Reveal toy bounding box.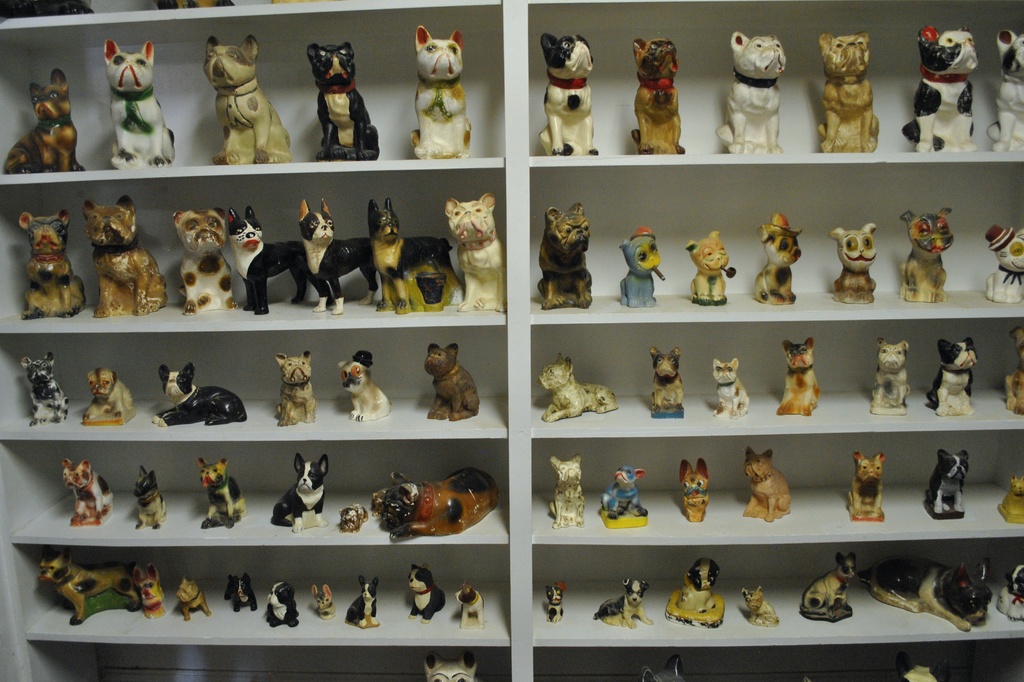
Revealed: [x1=128, y1=564, x2=169, y2=617].
